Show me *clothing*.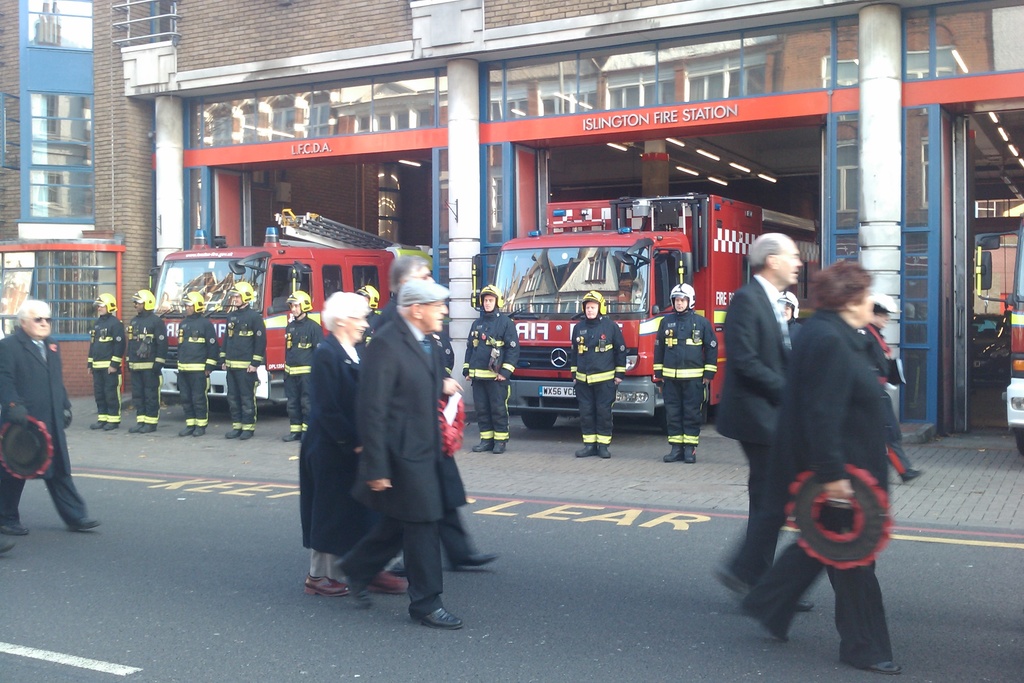
*clothing* is here: crop(369, 298, 472, 563).
